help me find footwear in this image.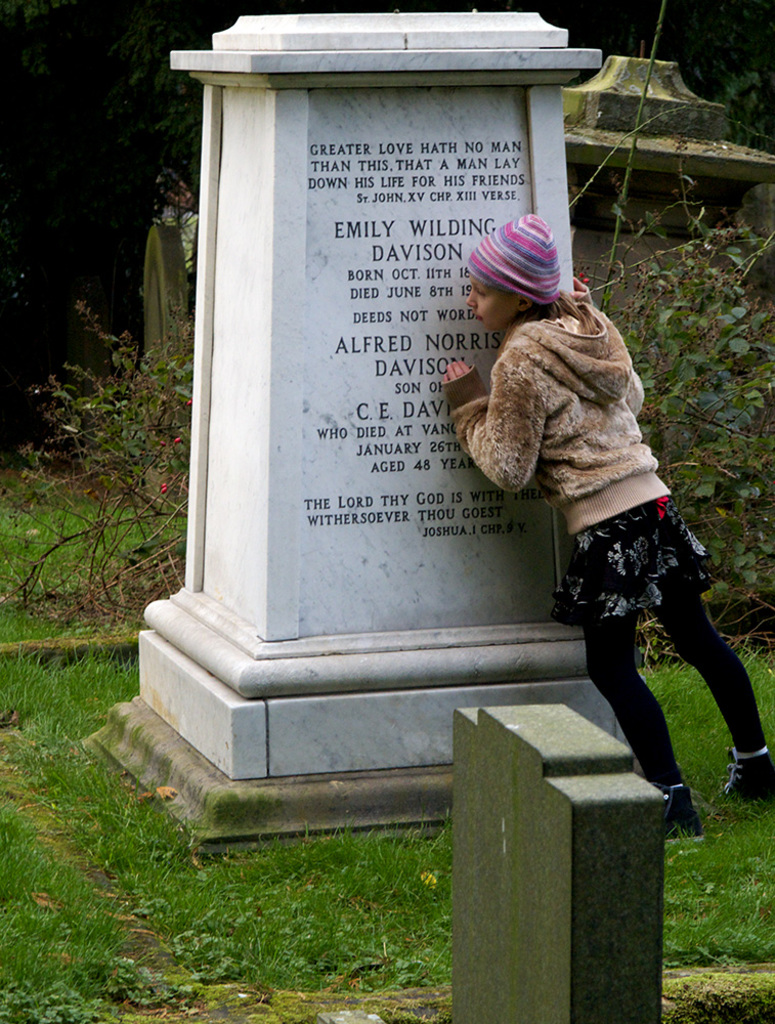
Found it: bbox(720, 742, 774, 805).
